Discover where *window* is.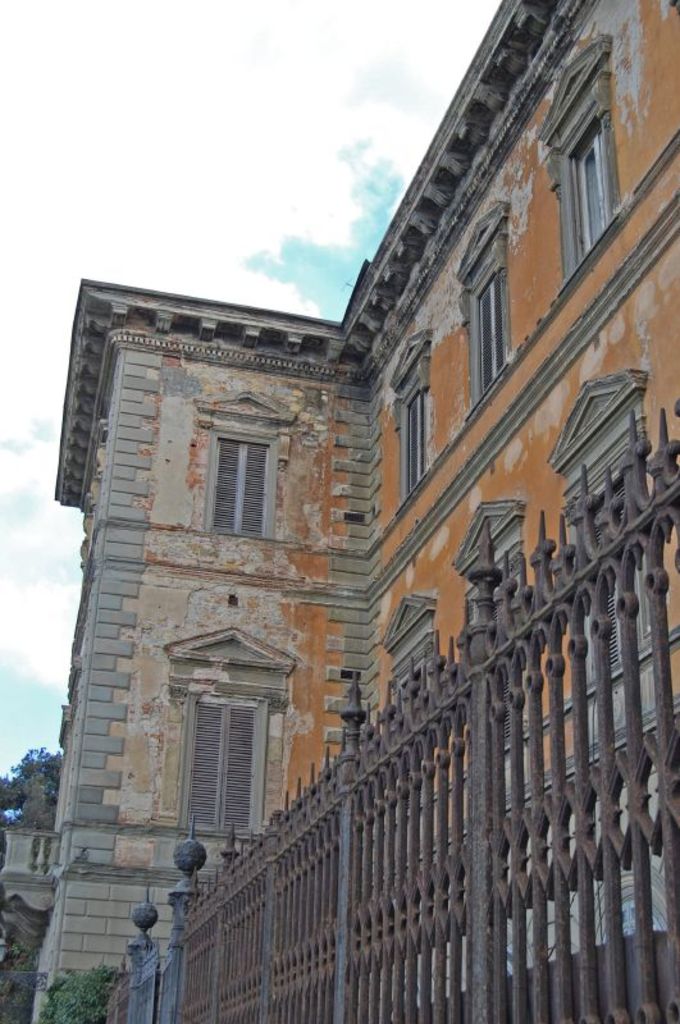
Discovered at 465,218,515,411.
